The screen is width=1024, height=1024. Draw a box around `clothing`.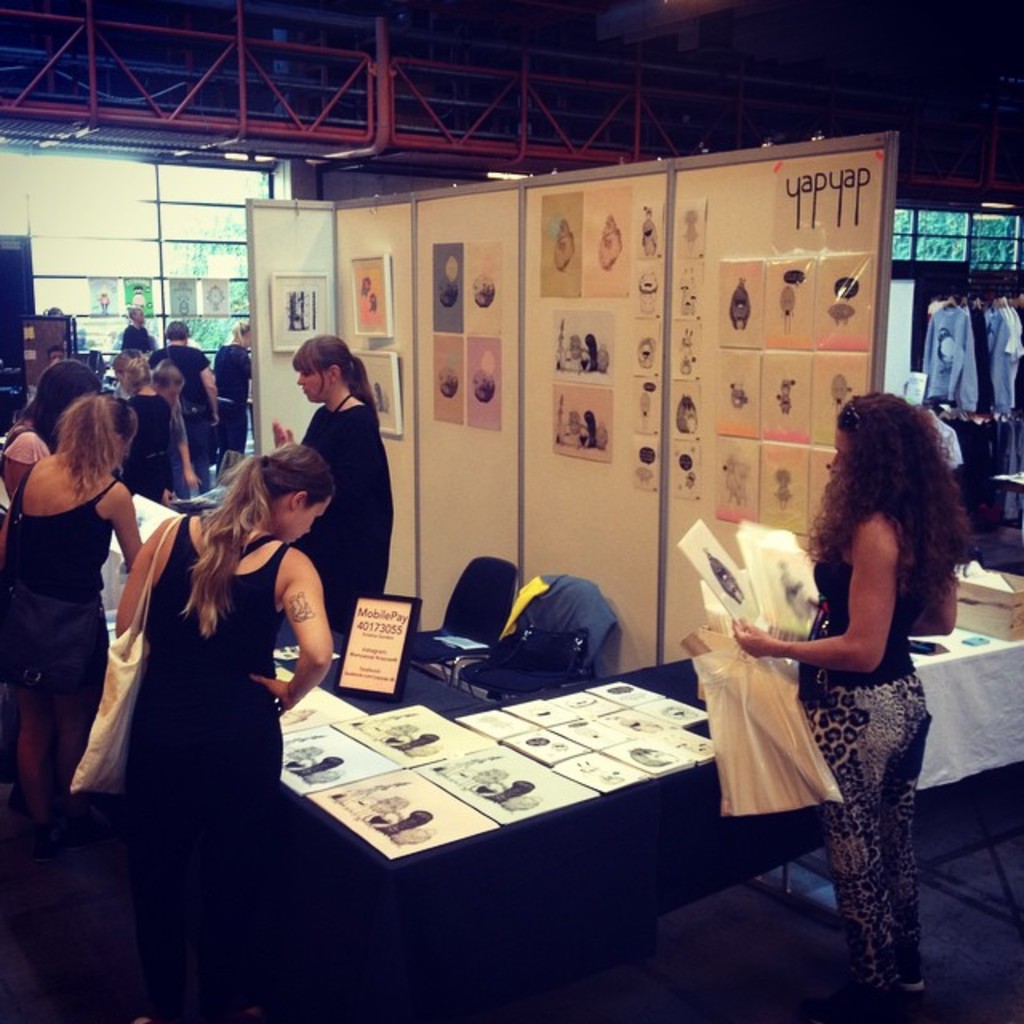
<box>13,477,120,594</box>.
